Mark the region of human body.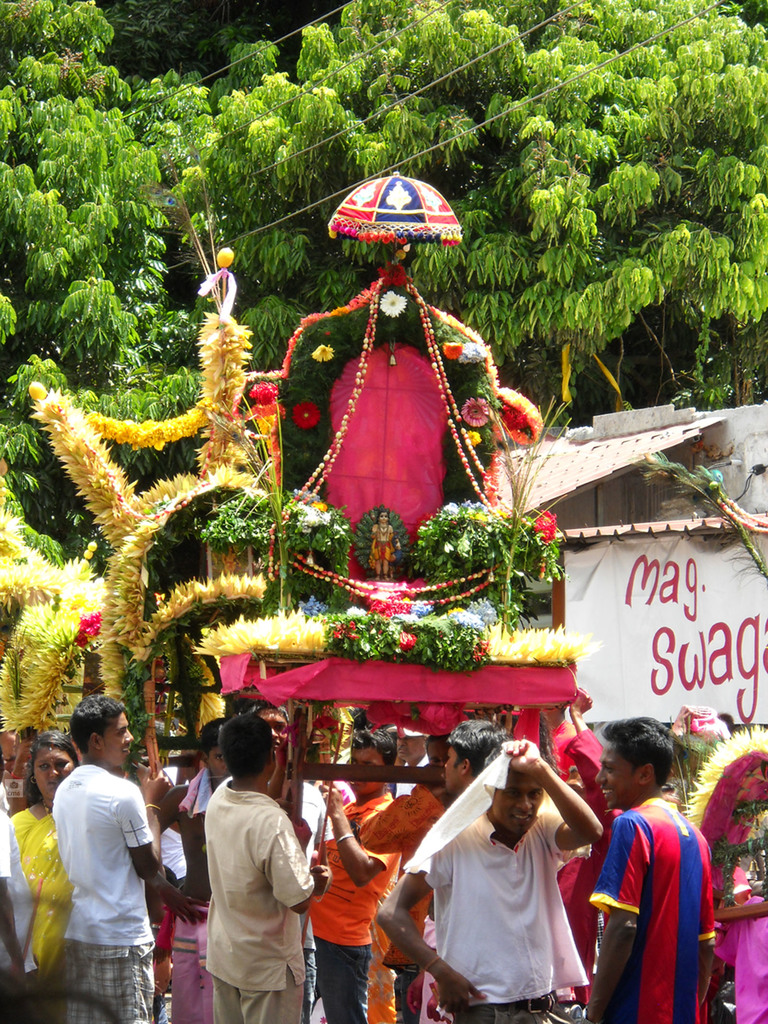
Region: <box>0,719,54,845</box>.
